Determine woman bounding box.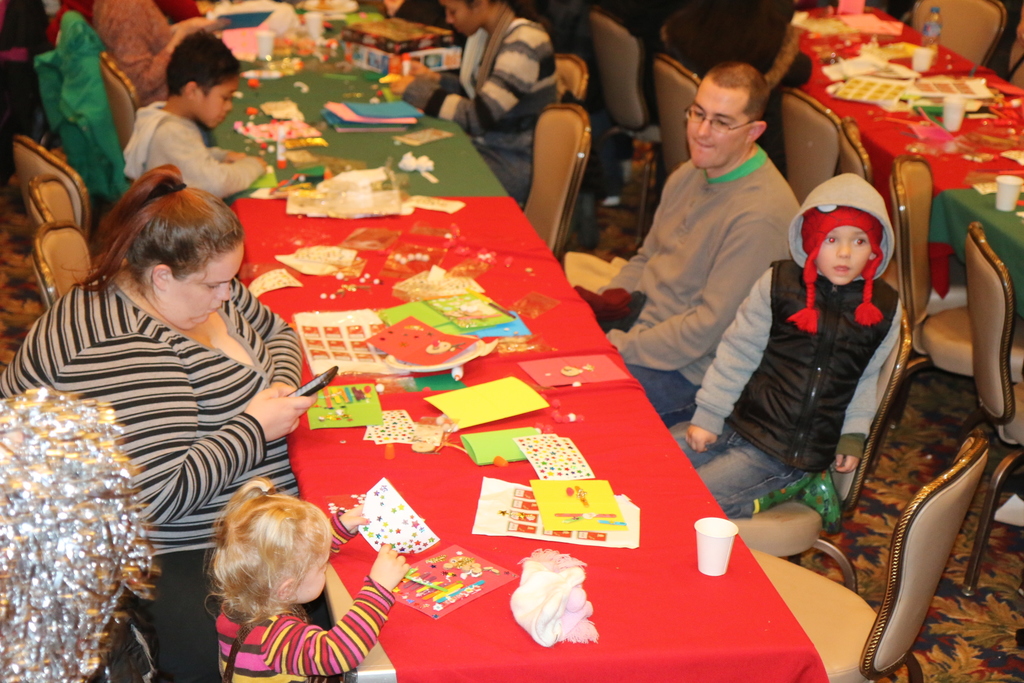
Determined: (x1=0, y1=167, x2=316, y2=682).
